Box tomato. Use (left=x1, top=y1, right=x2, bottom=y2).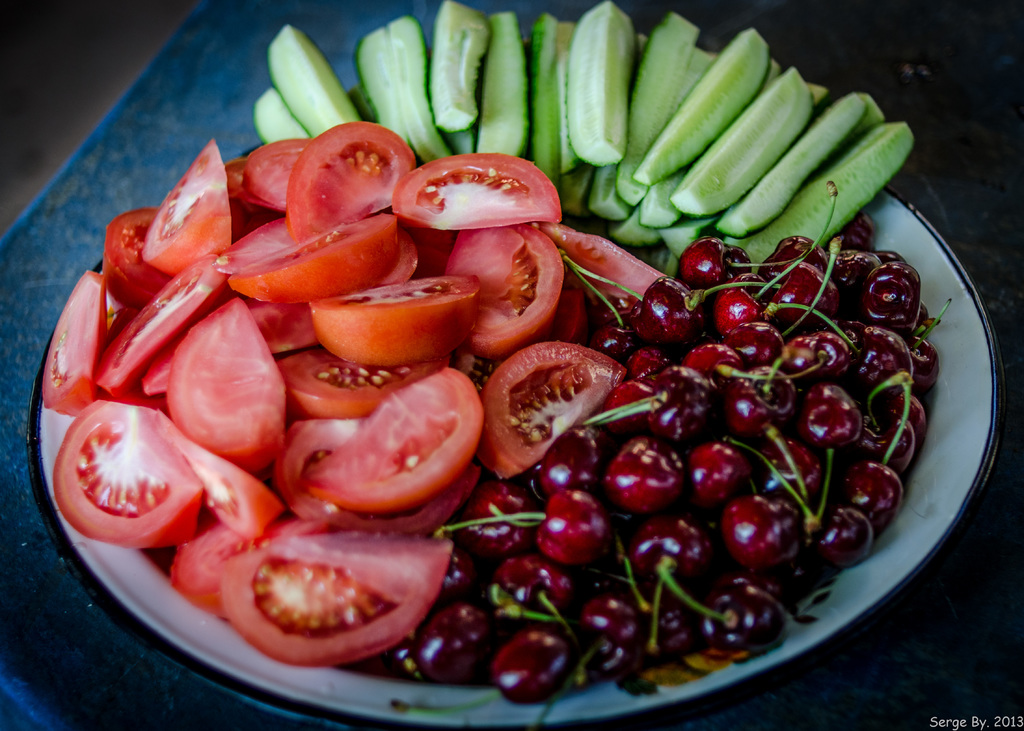
(left=442, top=223, right=565, bottom=358).
